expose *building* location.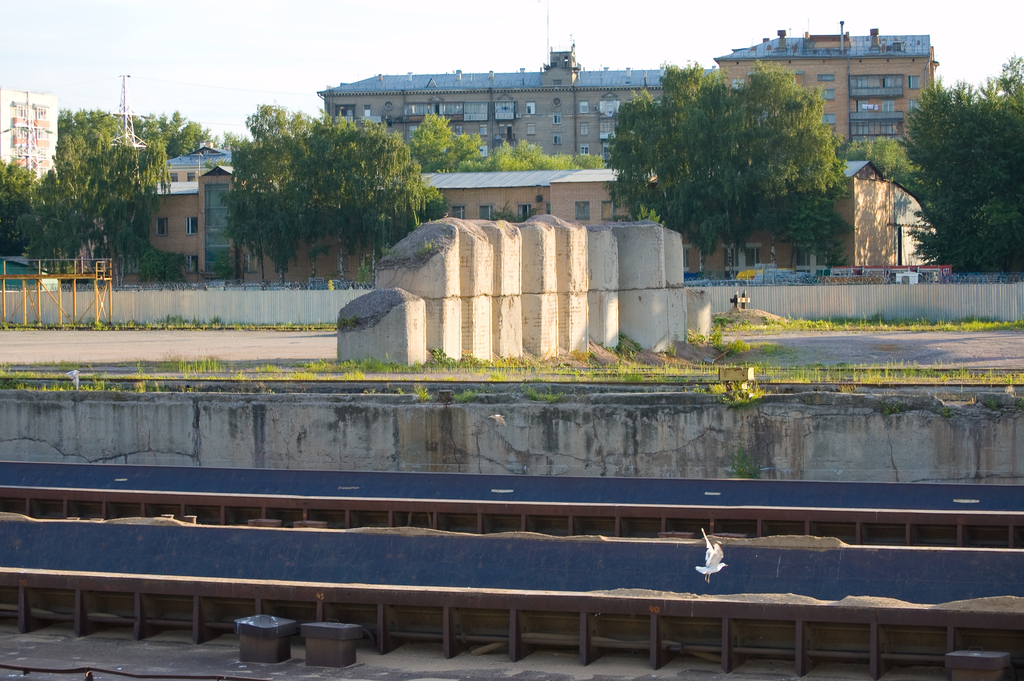
Exposed at Rect(1, 88, 60, 185).
